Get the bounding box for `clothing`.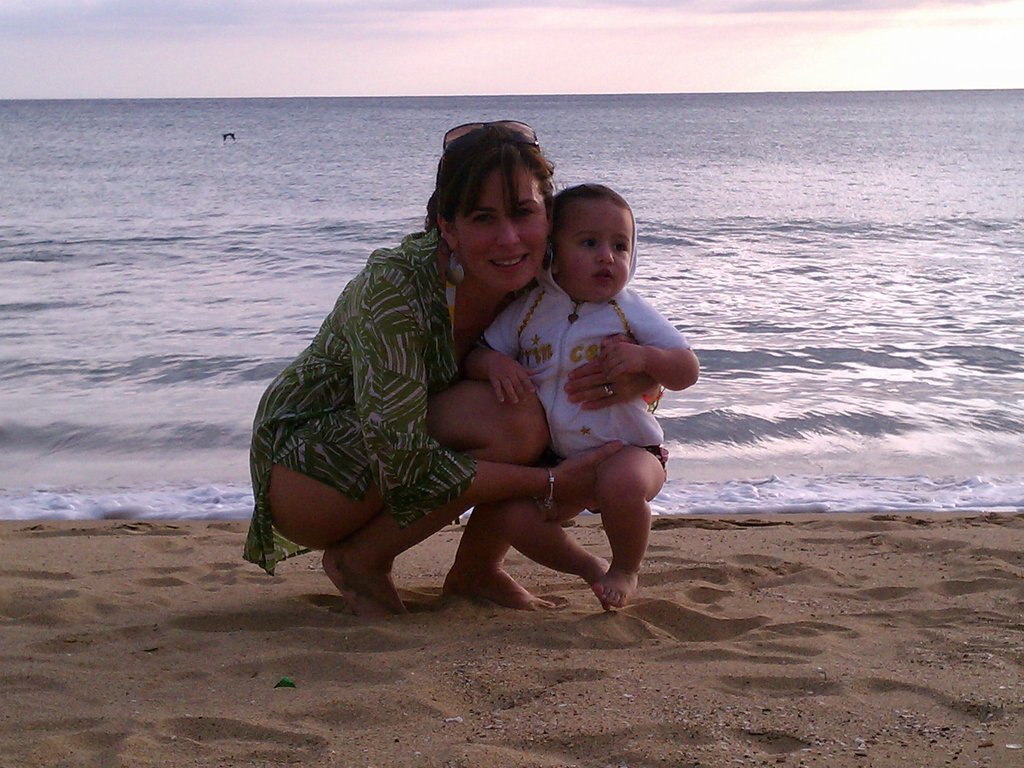
475, 272, 682, 474.
